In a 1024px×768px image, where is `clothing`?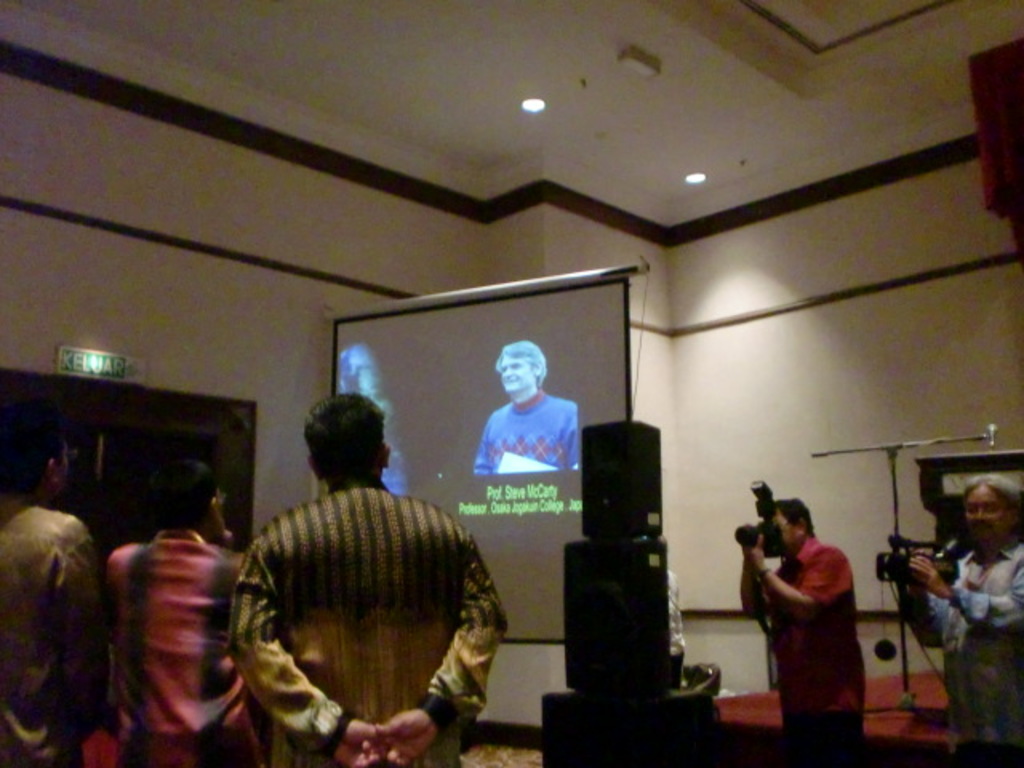
crop(477, 389, 582, 467).
